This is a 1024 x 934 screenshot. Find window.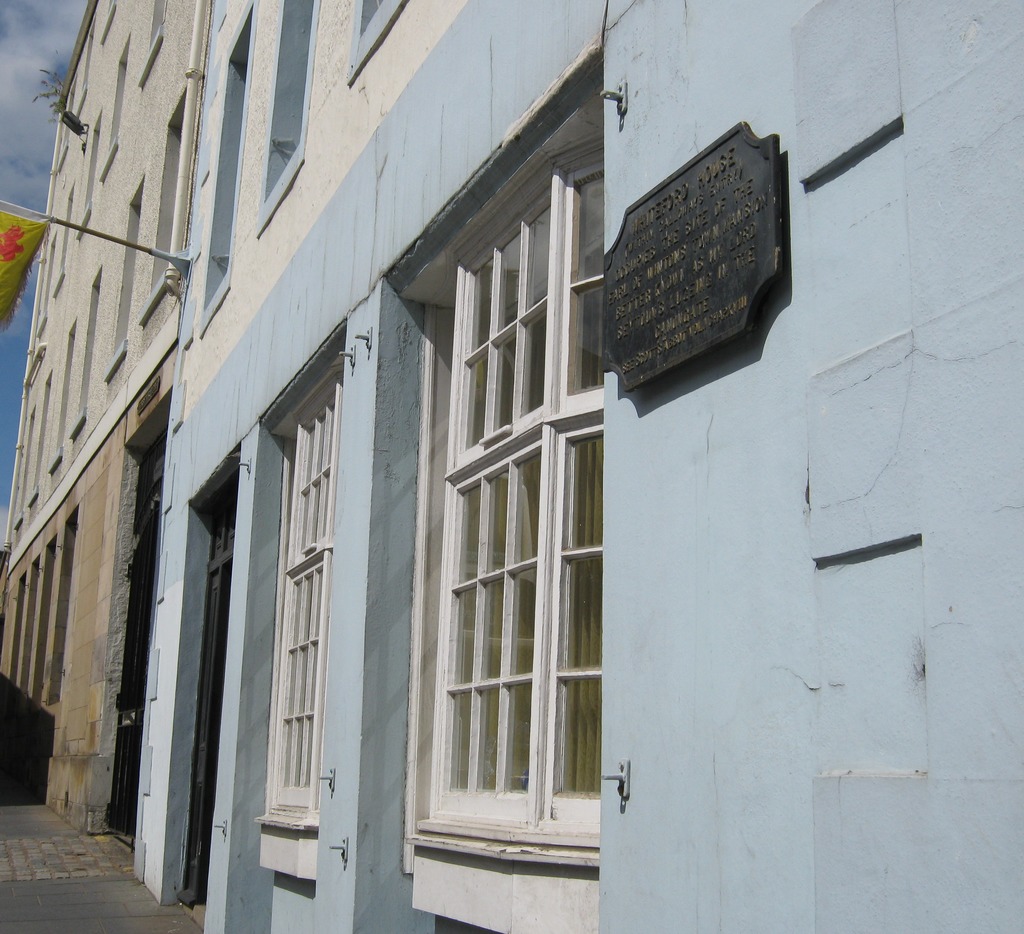
Bounding box: detection(111, 173, 152, 381).
